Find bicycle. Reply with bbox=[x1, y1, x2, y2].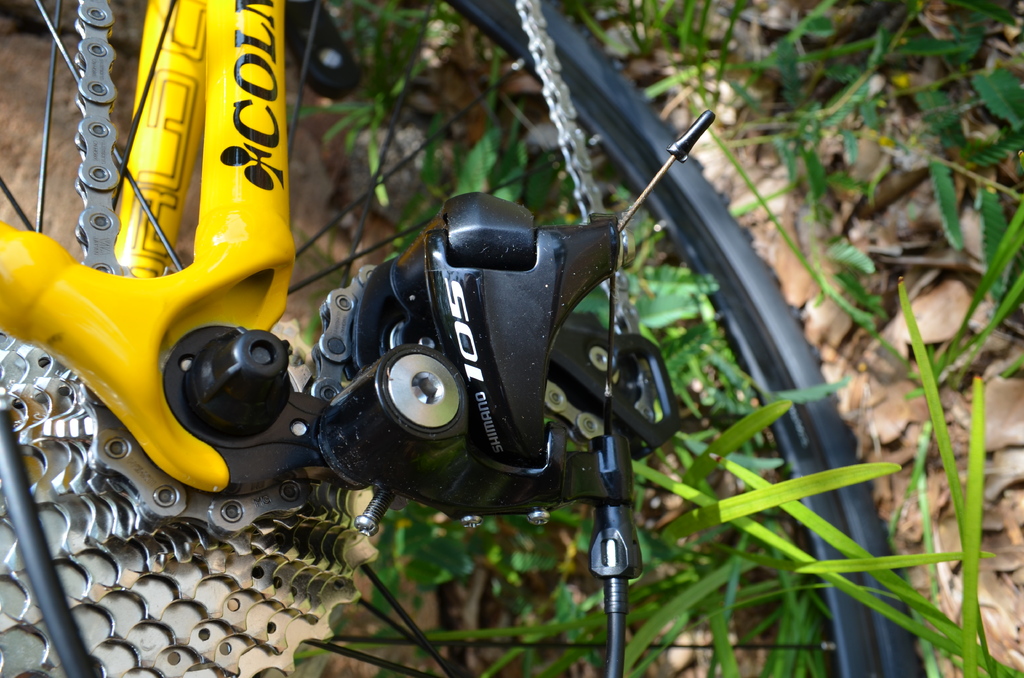
bbox=[0, 0, 927, 677].
